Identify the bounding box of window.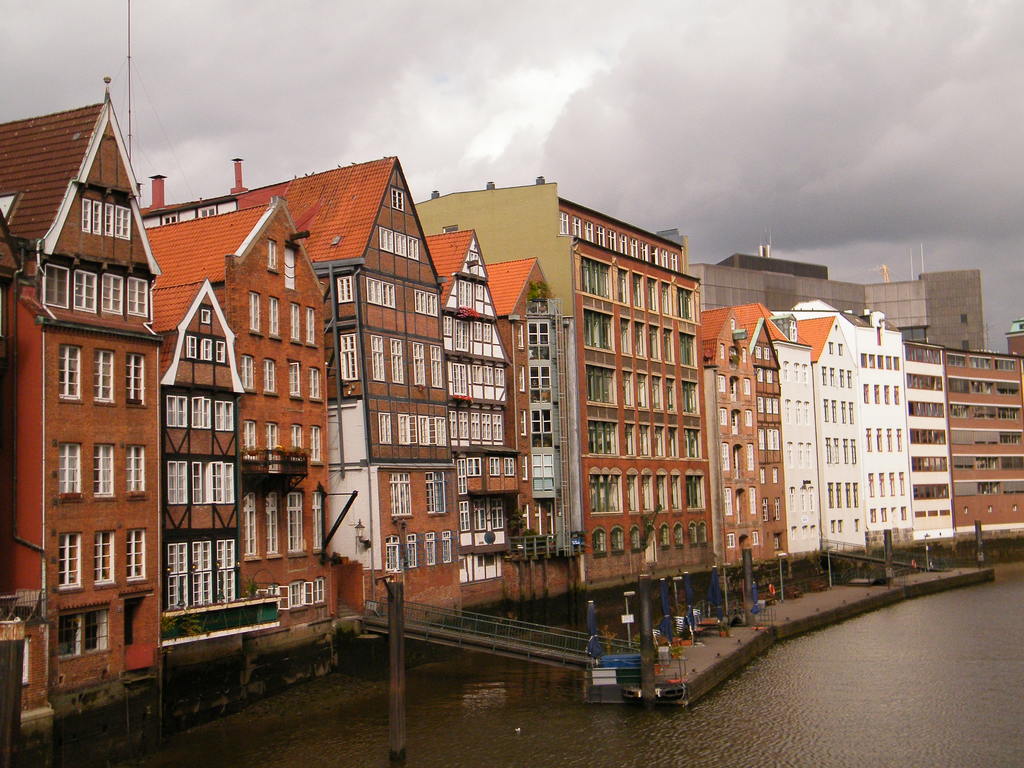
box=[855, 516, 856, 525].
